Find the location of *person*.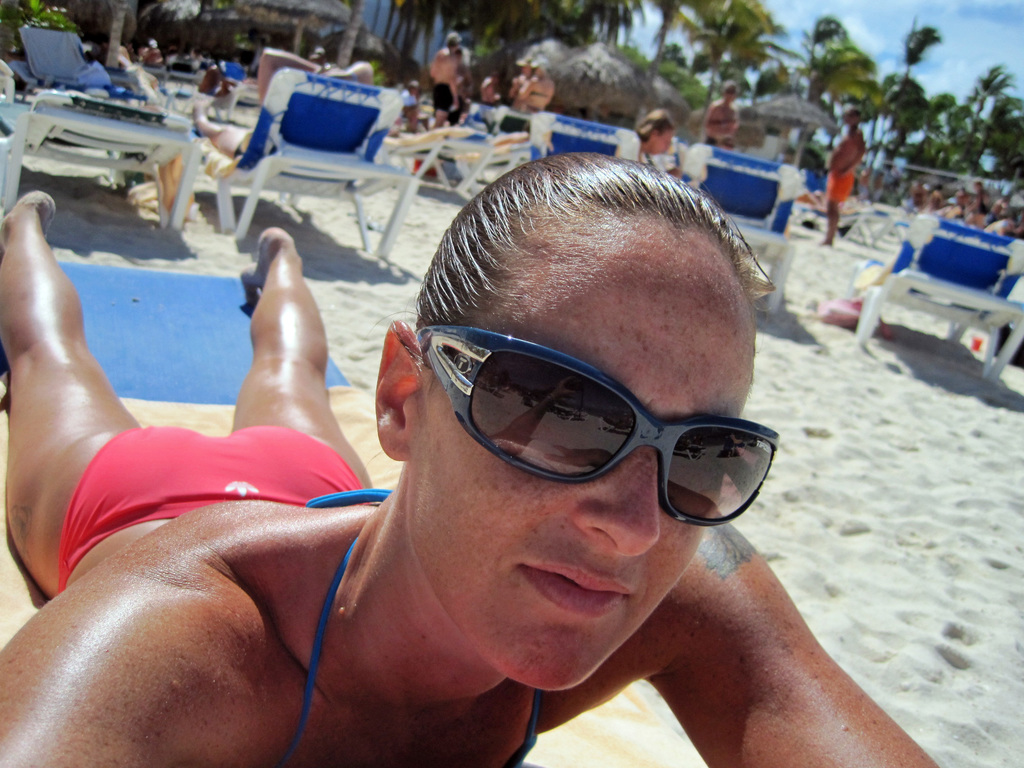
Location: bbox=[821, 103, 867, 247].
